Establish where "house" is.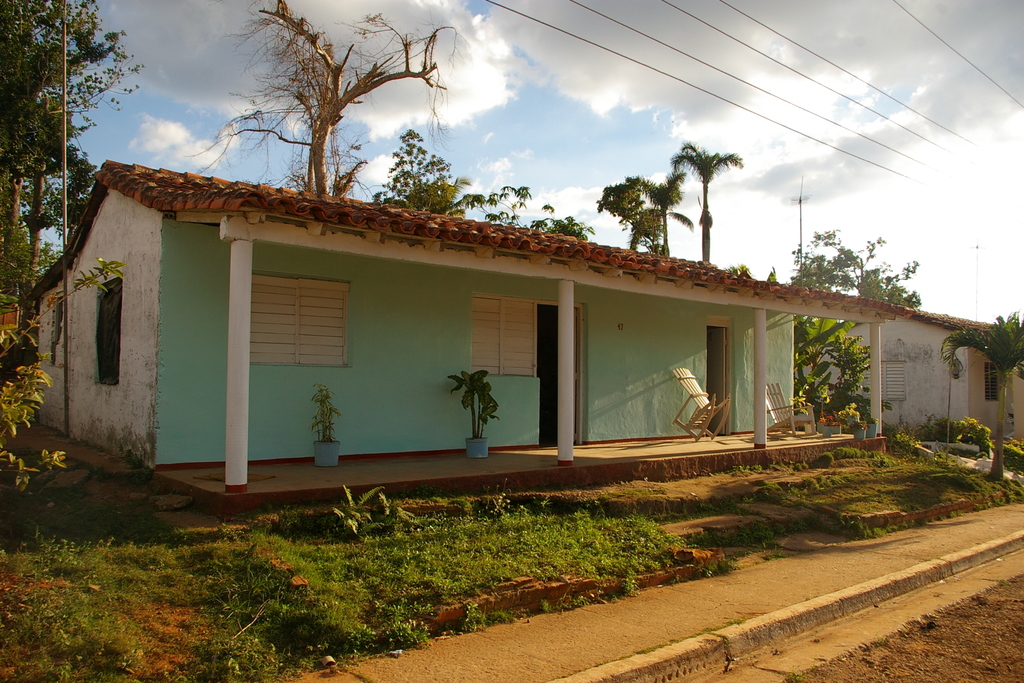
Established at (x1=15, y1=151, x2=920, y2=532).
